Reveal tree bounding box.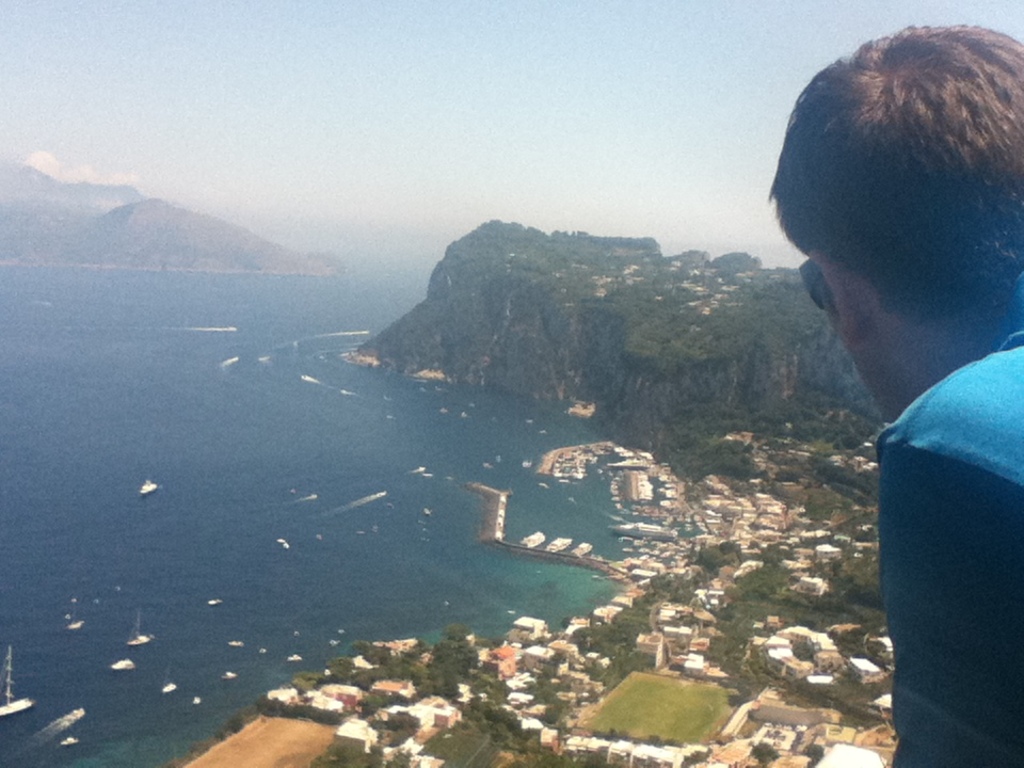
Revealed: box(432, 626, 480, 675).
